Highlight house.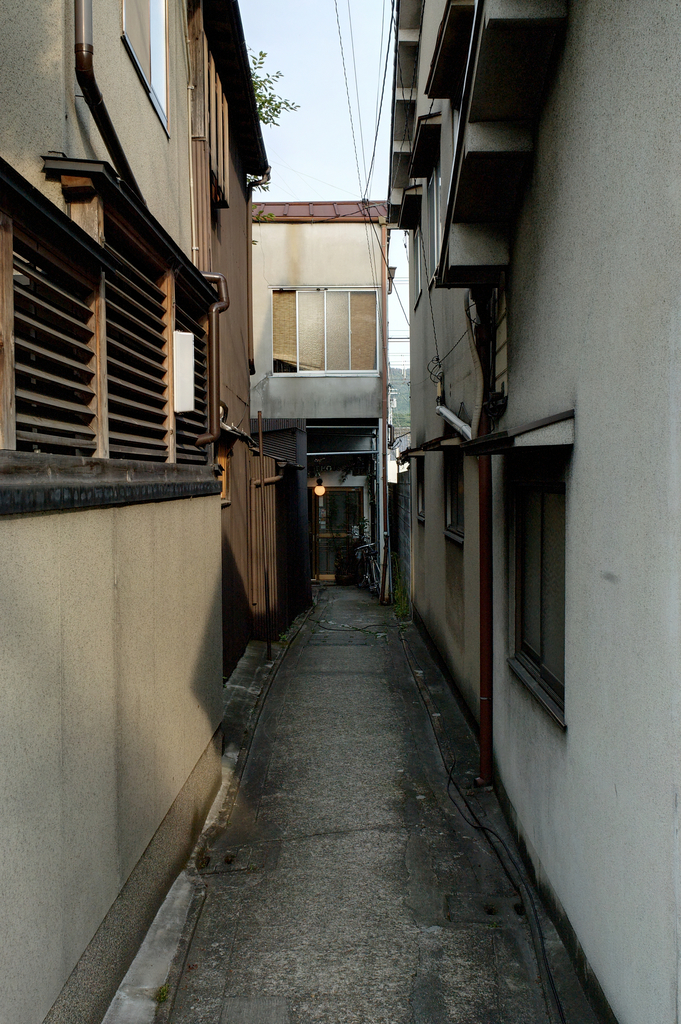
Highlighted region: bbox(245, 200, 401, 596).
